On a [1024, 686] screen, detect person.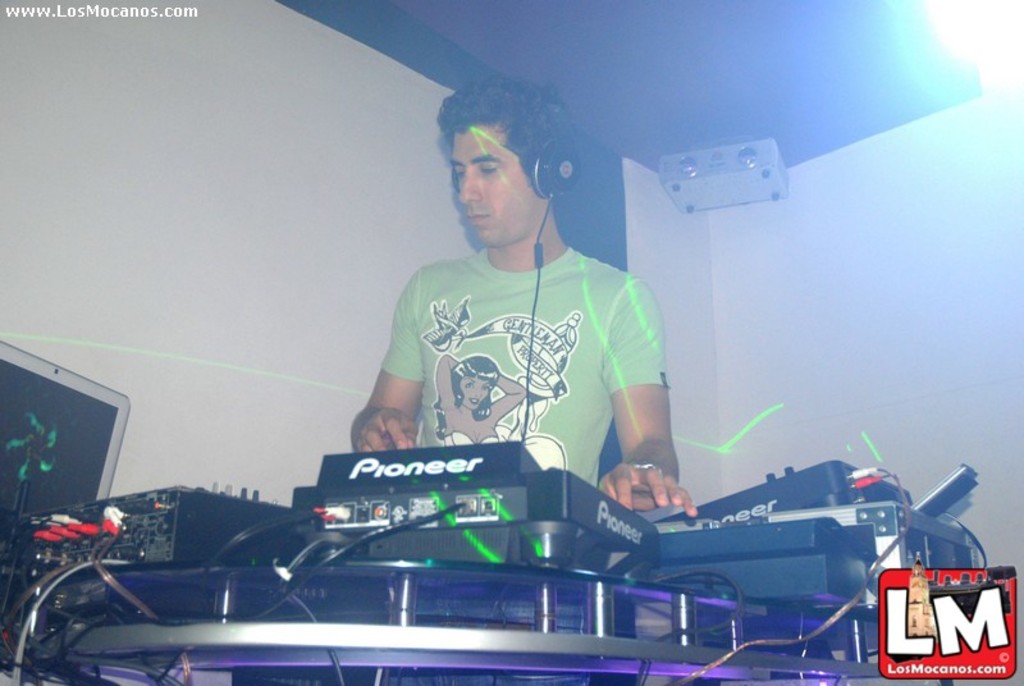
[x1=351, y1=109, x2=677, y2=535].
